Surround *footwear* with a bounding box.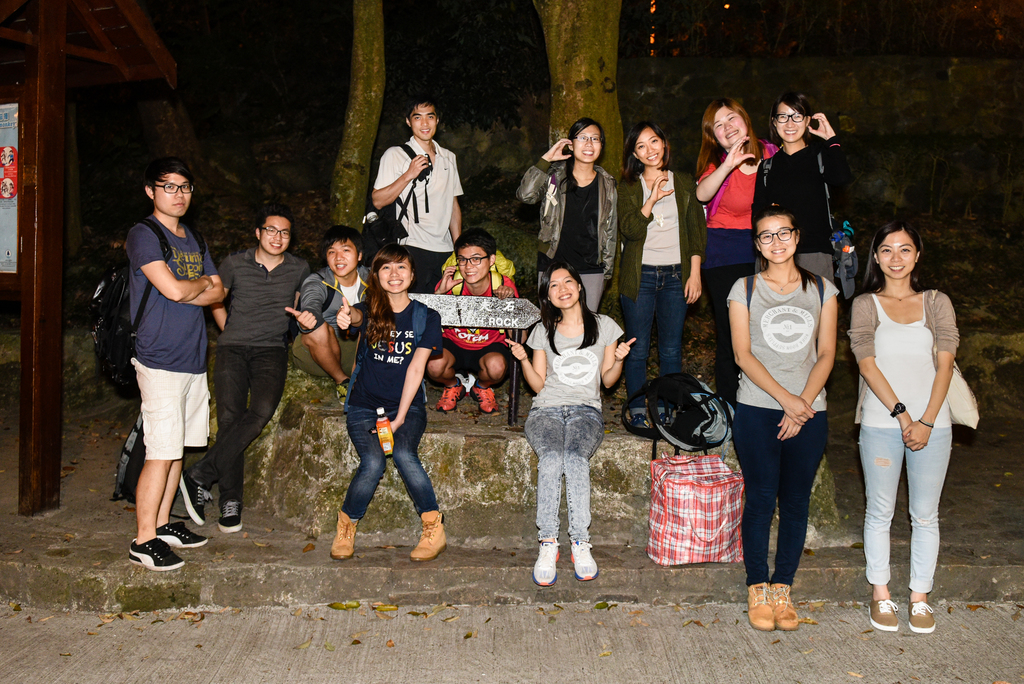
x1=221, y1=498, x2=242, y2=533.
